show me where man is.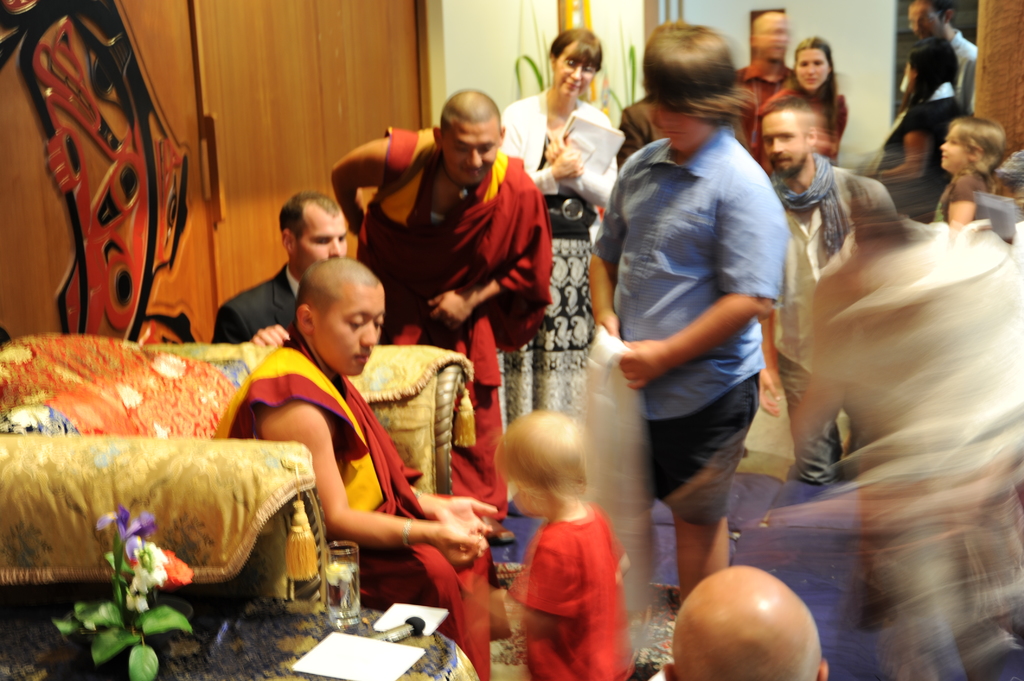
man is at region(209, 191, 350, 344).
